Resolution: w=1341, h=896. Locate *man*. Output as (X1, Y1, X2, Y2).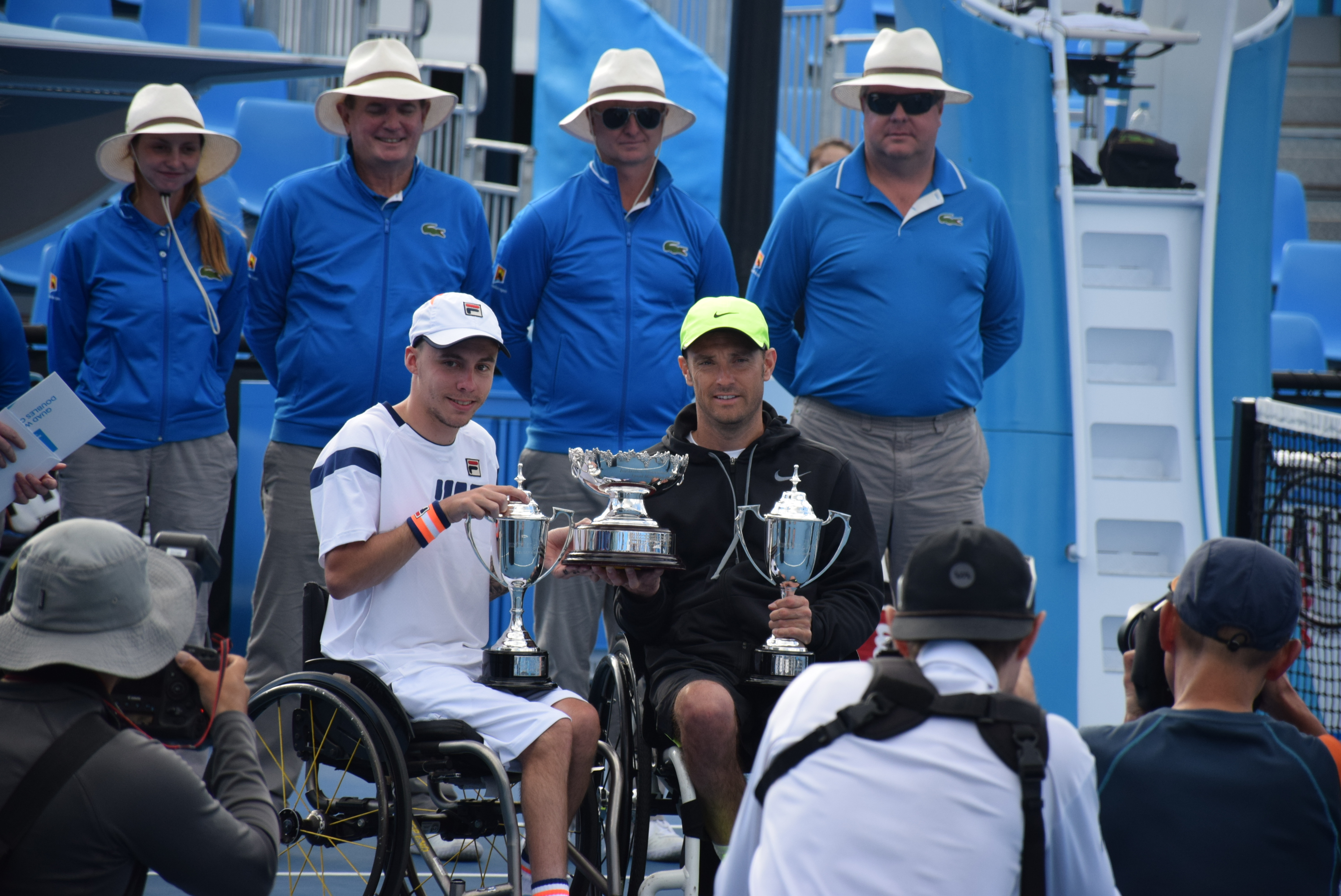
(315, 231, 504, 401).
